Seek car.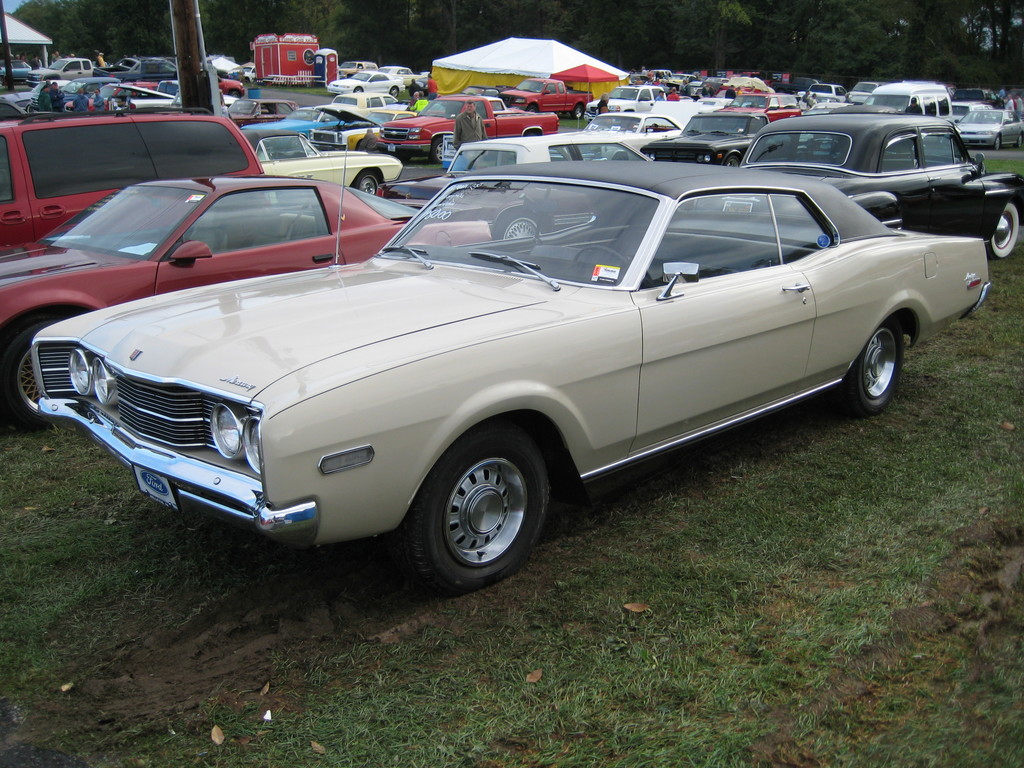
{"x1": 950, "y1": 97, "x2": 1023, "y2": 150}.
